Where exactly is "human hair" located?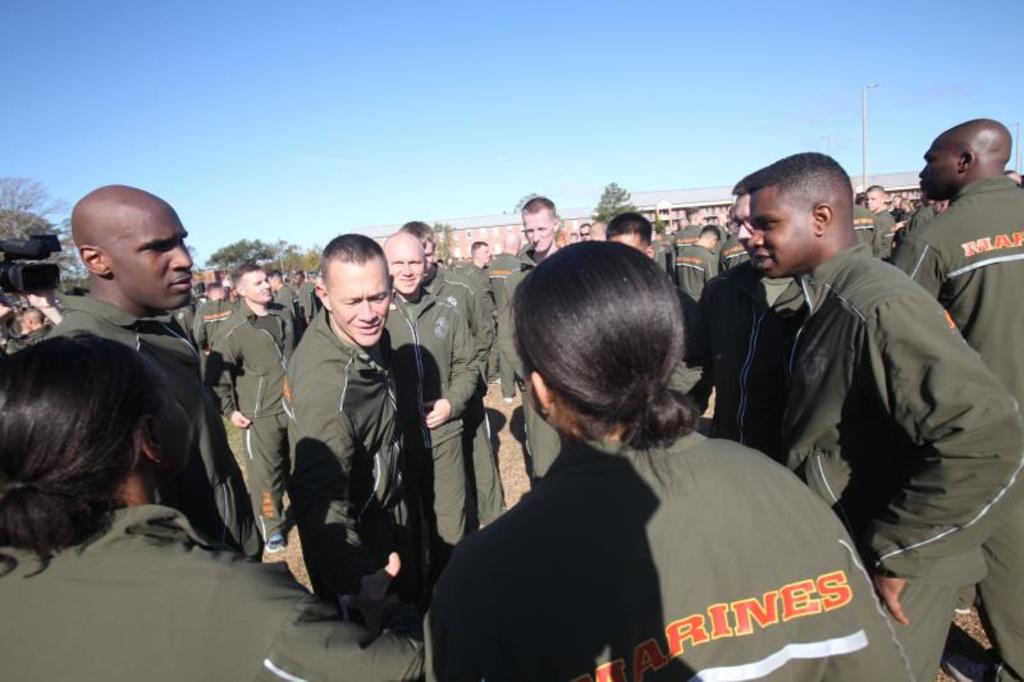
Its bounding box is rect(686, 206, 701, 225).
